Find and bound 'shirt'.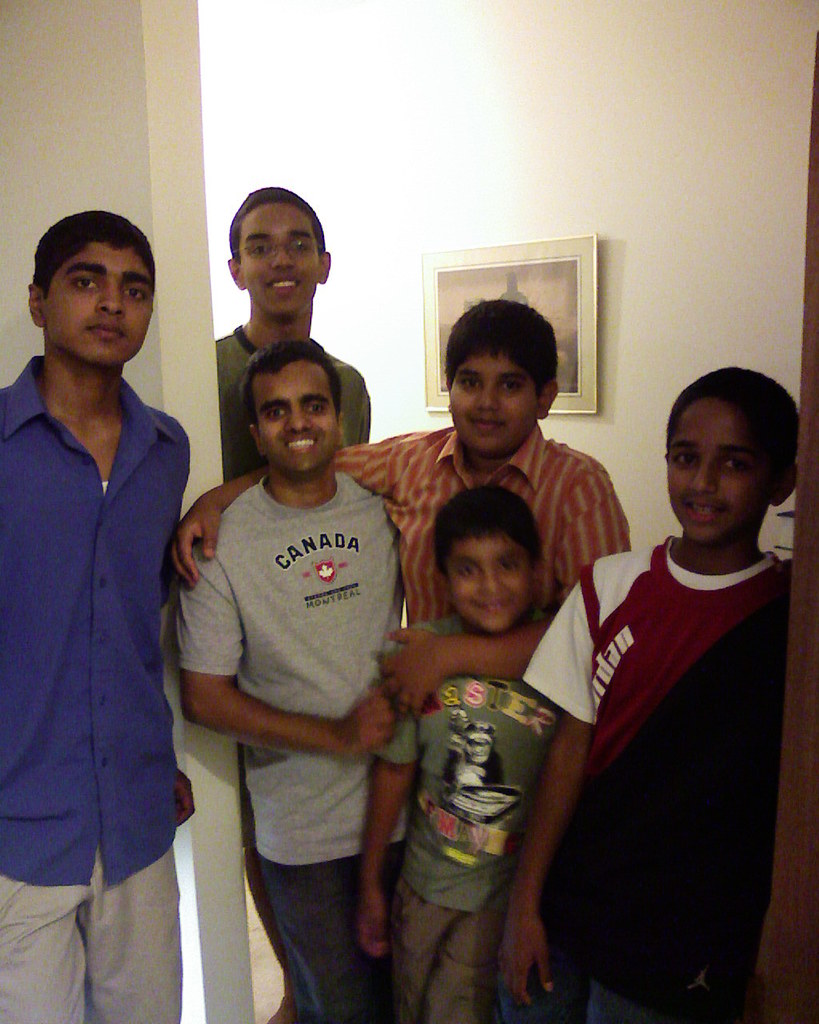
Bound: box=[4, 314, 200, 894].
